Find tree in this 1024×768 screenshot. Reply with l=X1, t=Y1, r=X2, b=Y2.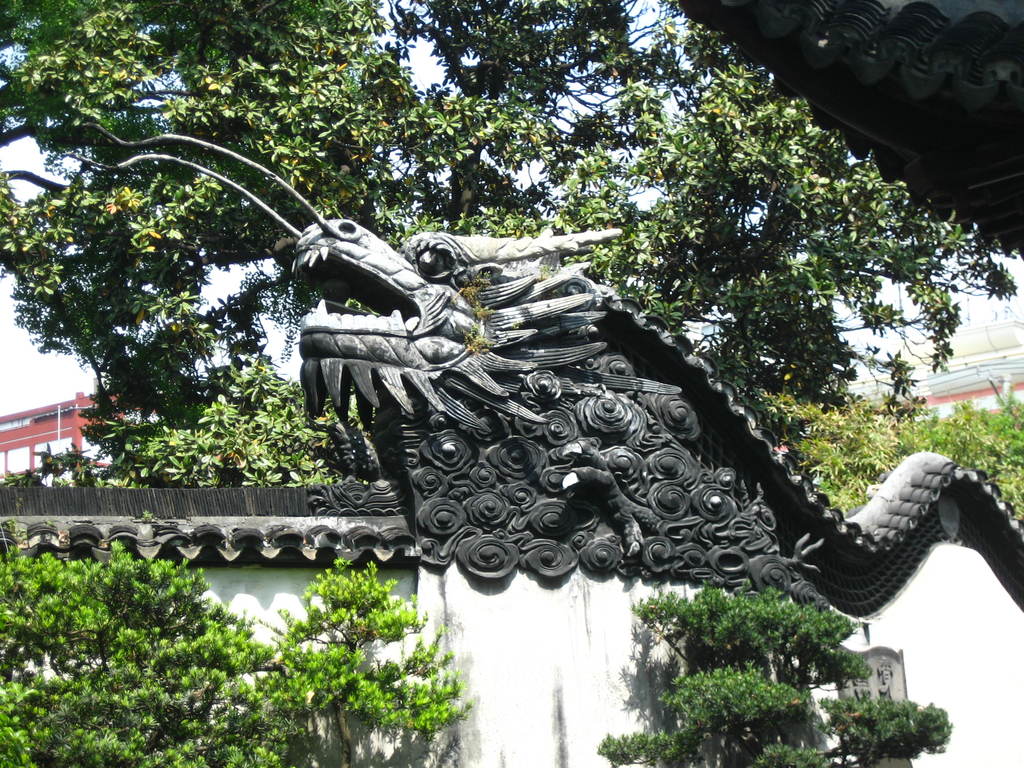
l=0, t=551, r=463, b=767.
